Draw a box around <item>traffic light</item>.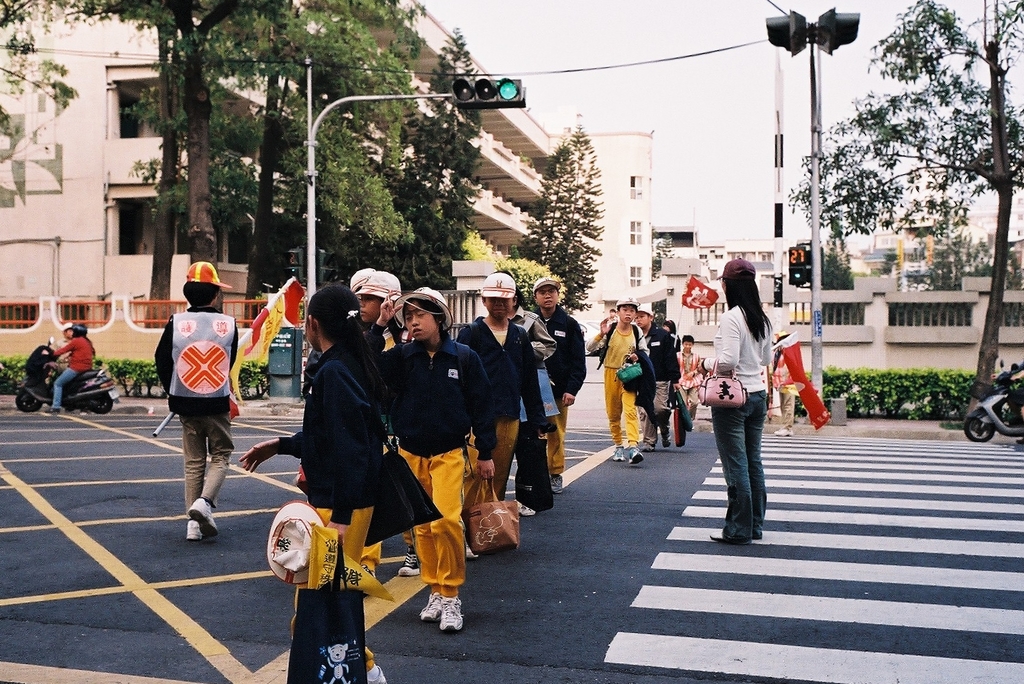
x1=314, y1=250, x2=335, y2=286.
